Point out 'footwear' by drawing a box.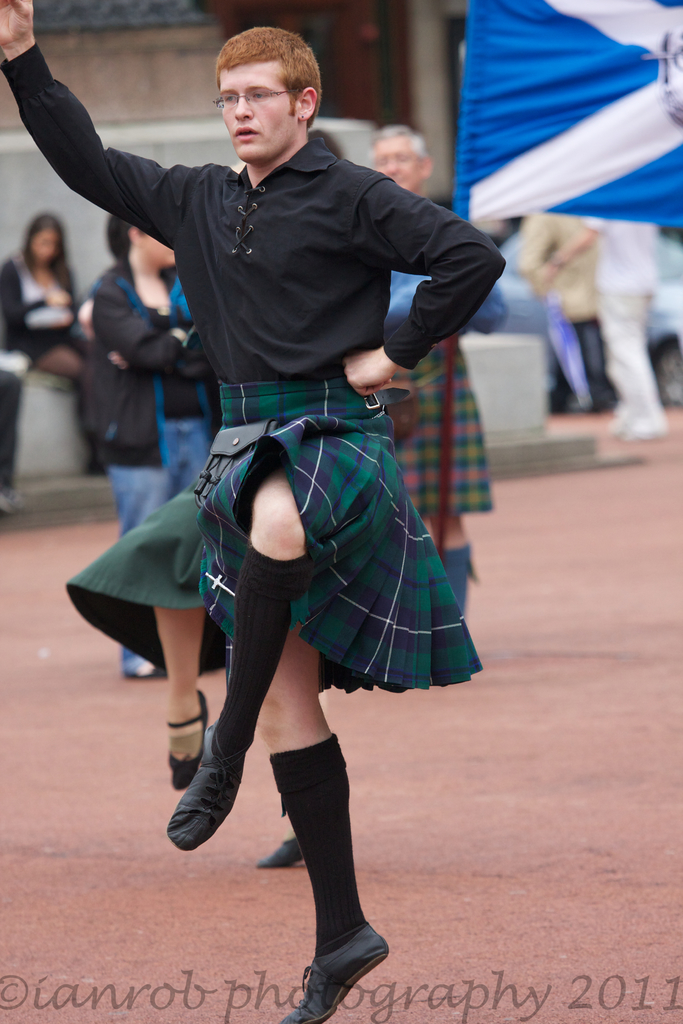
288, 917, 379, 1011.
